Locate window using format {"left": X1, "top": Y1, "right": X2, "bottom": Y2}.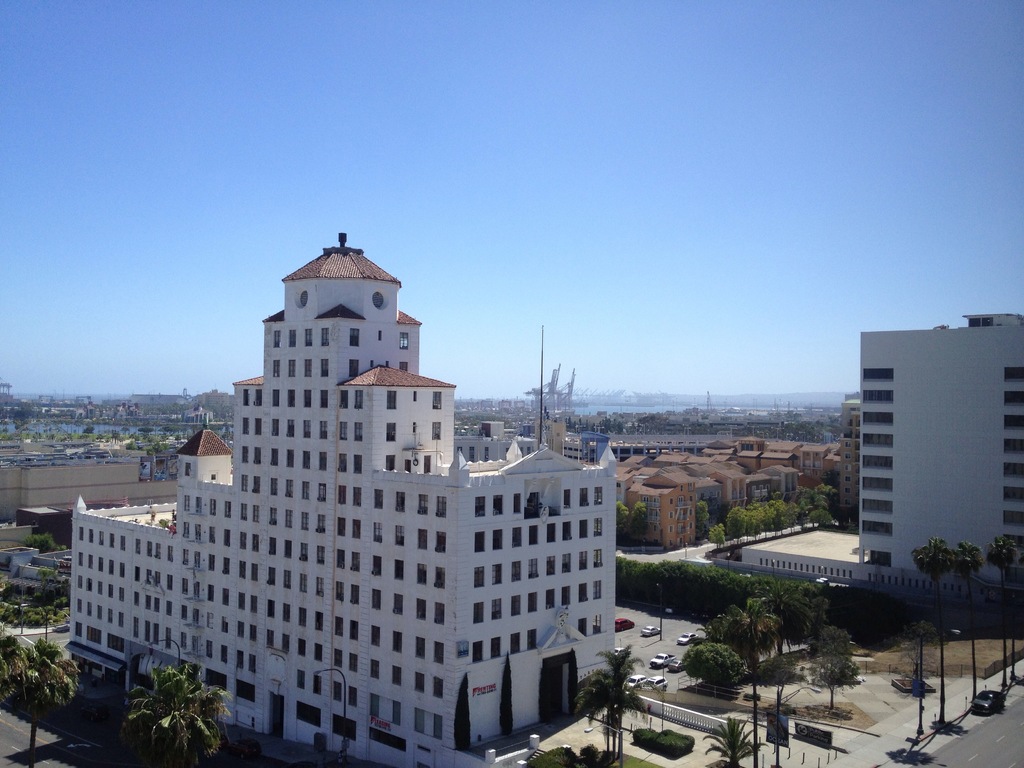
{"left": 269, "top": 477, "right": 278, "bottom": 496}.
